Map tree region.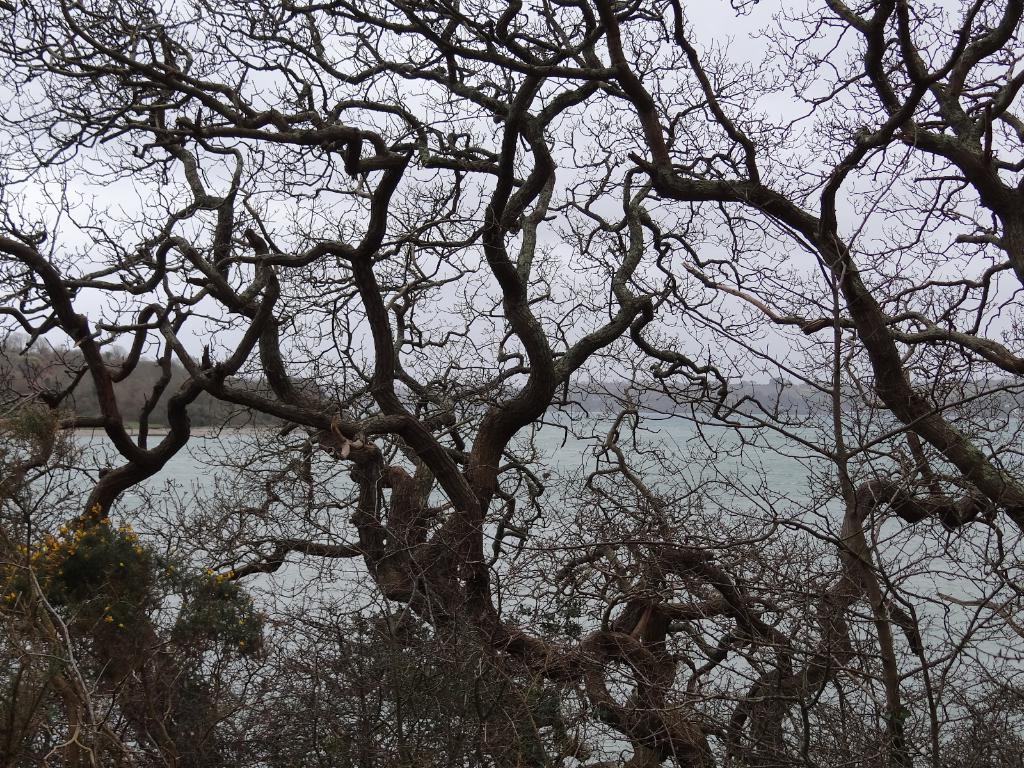
Mapped to bbox(0, 0, 1022, 767).
